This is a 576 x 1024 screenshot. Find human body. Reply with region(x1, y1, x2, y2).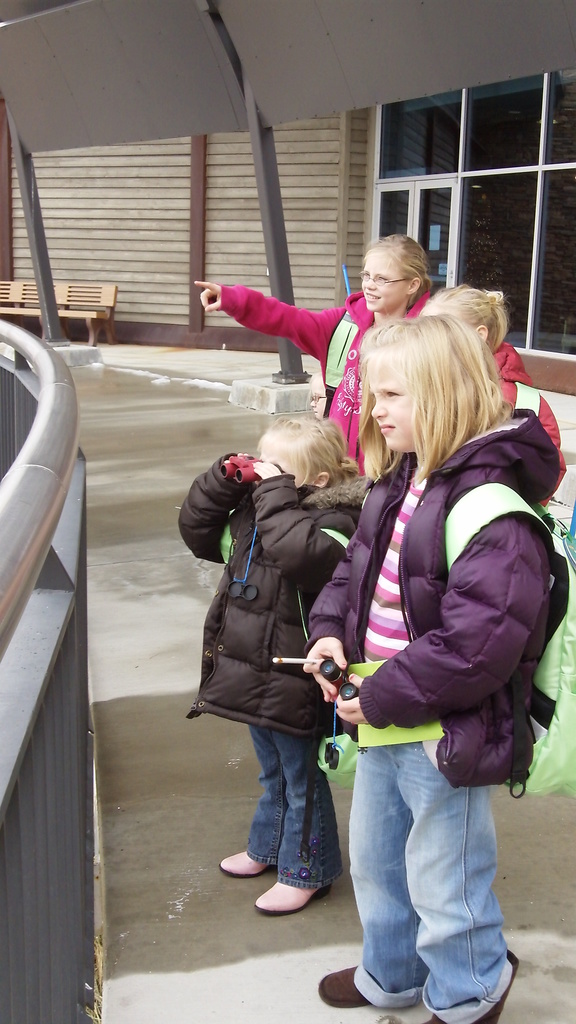
region(195, 278, 435, 466).
